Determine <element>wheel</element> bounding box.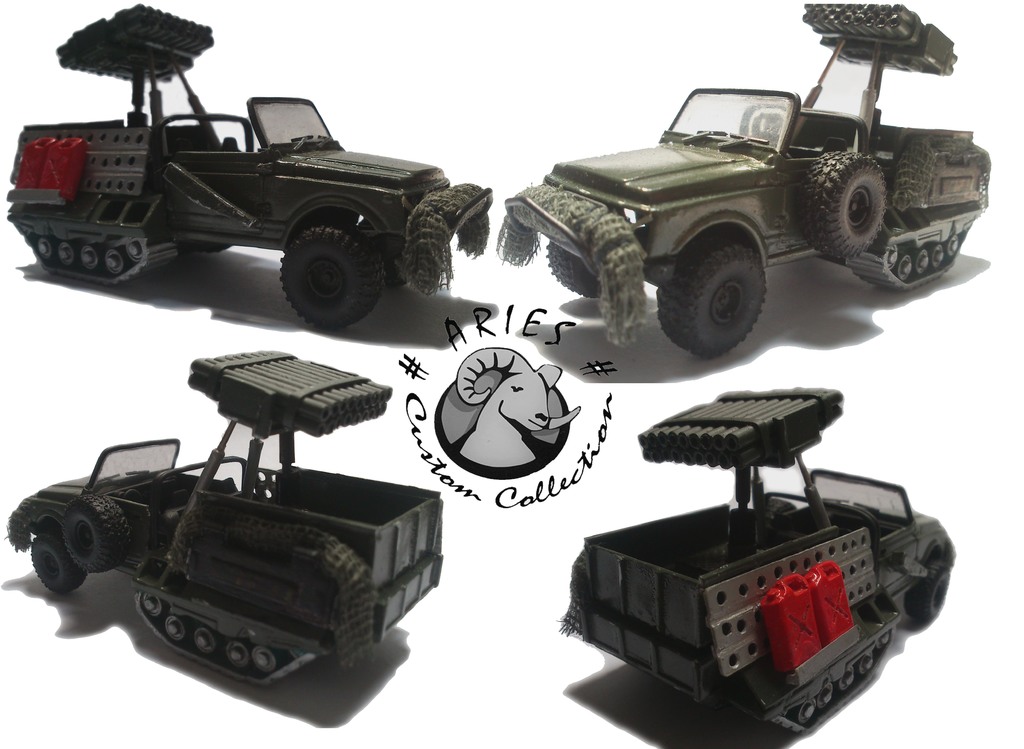
Determined: [x1=58, y1=494, x2=132, y2=577].
